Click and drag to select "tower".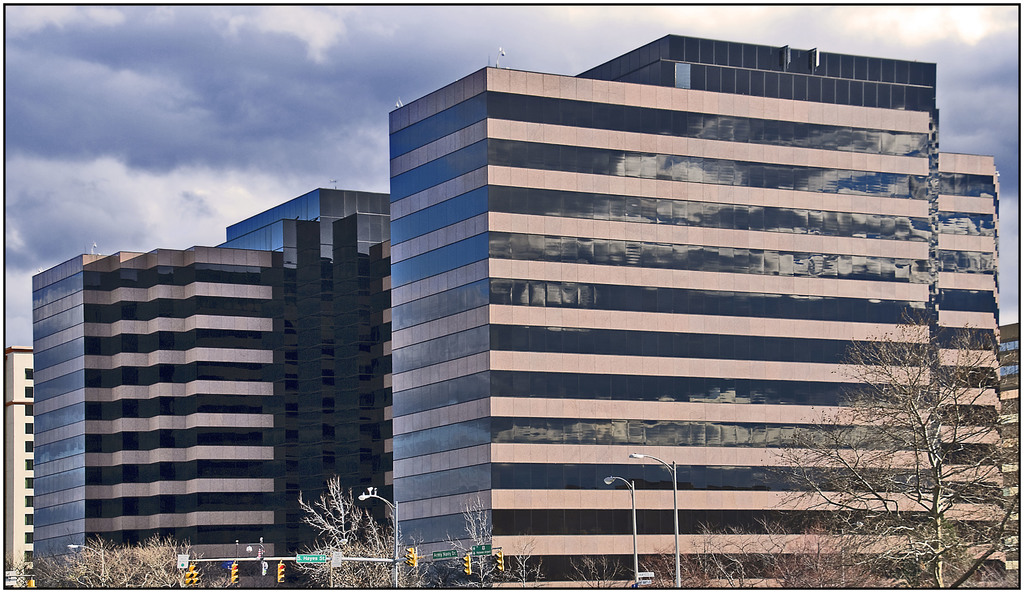
Selection: <bbox>3, 208, 389, 592</bbox>.
